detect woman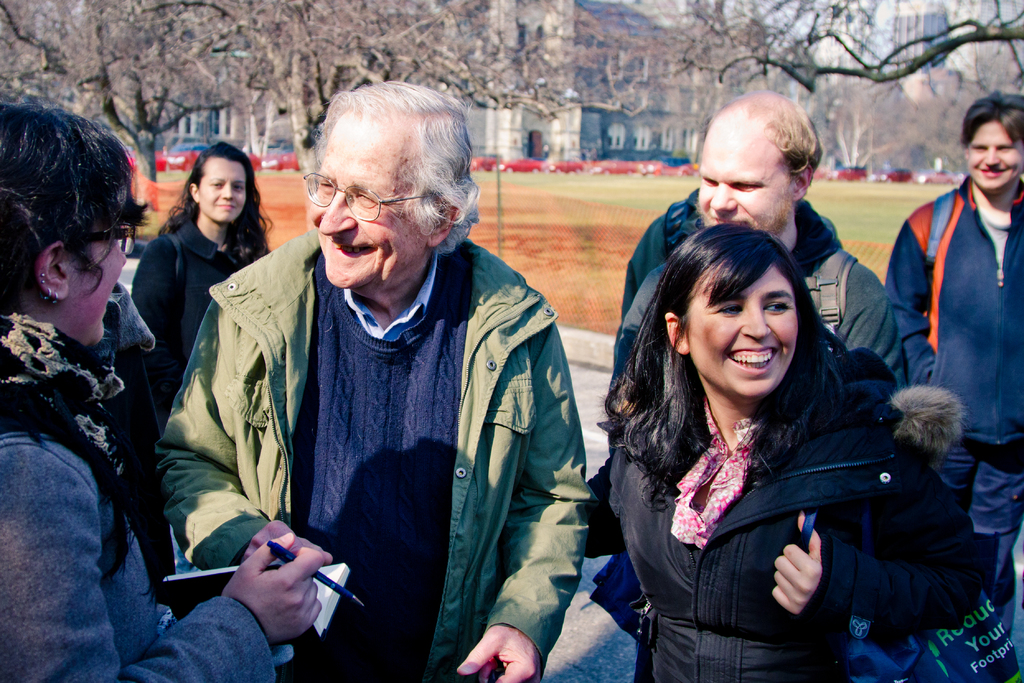
581 202 939 680
